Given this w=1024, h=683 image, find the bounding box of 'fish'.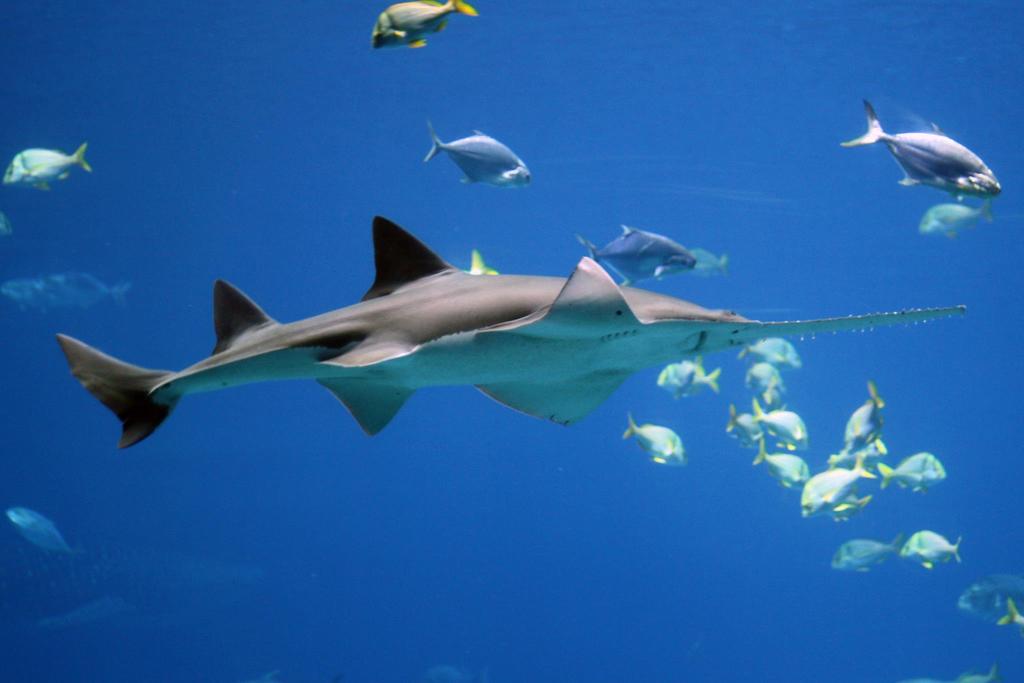
select_region(803, 459, 875, 511).
